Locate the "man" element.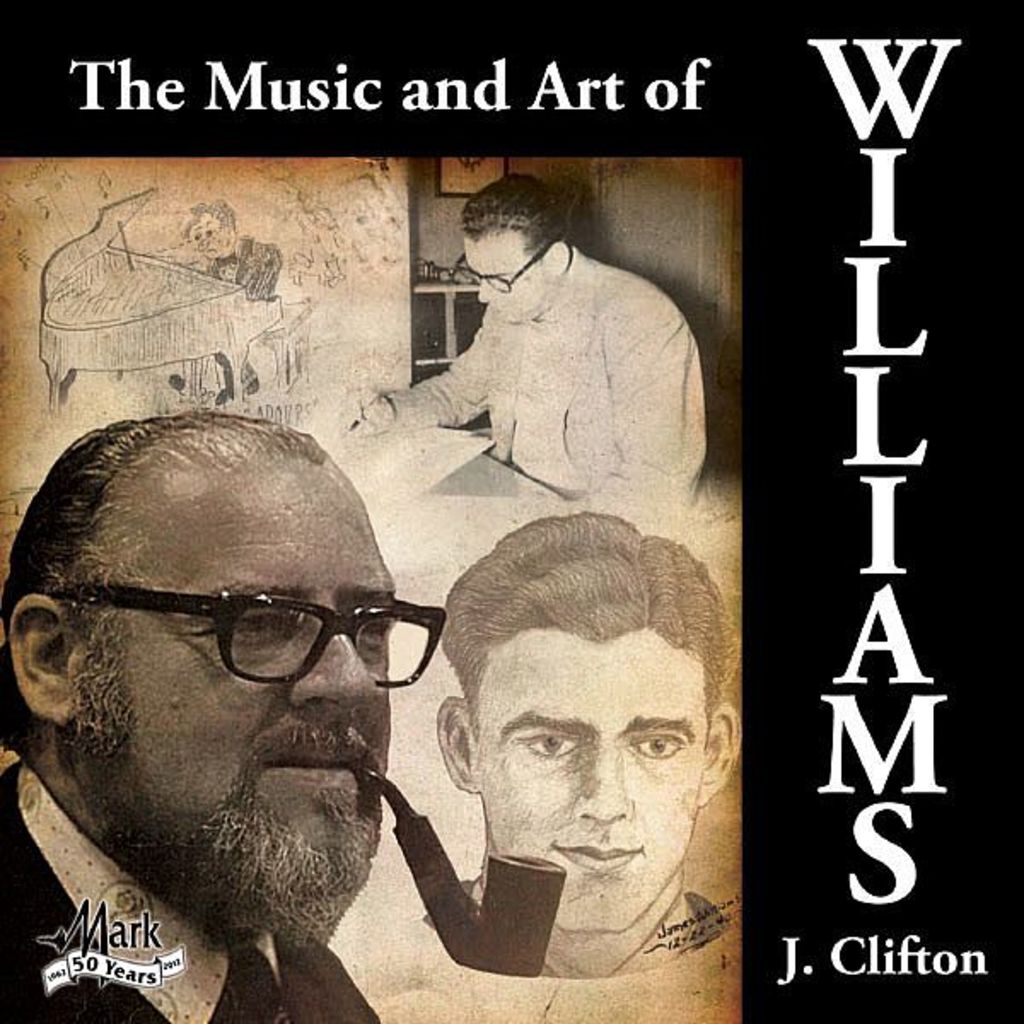
Element bbox: <bbox>422, 502, 732, 973</bbox>.
